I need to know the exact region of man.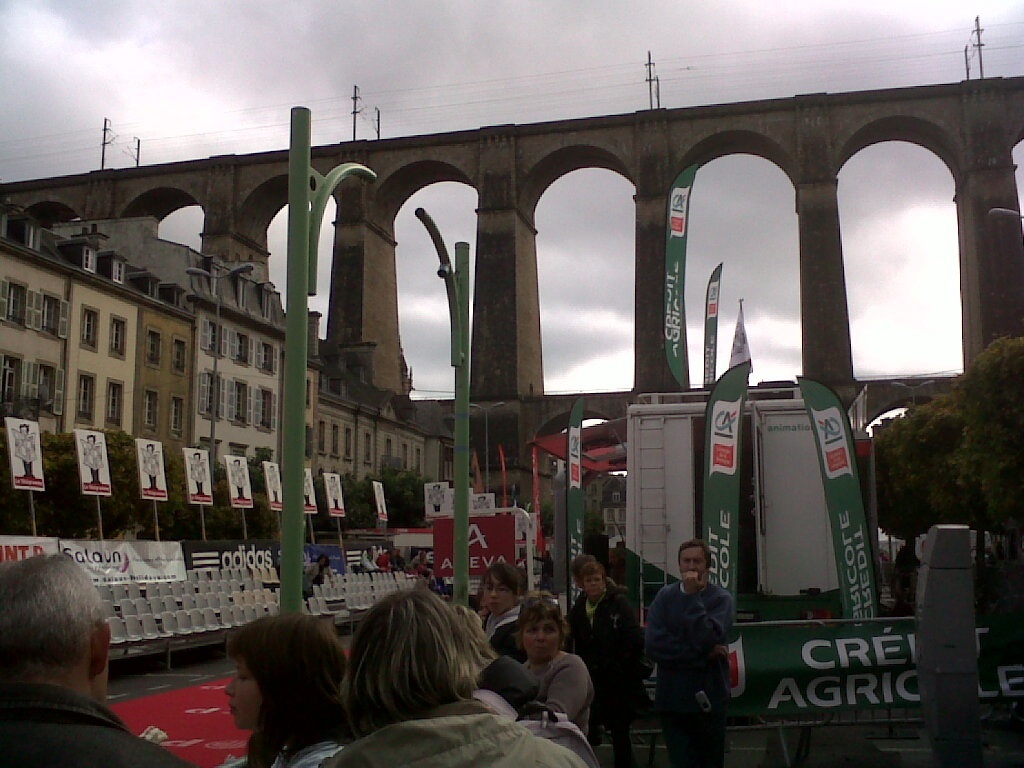
Region: bbox=(230, 458, 248, 499).
